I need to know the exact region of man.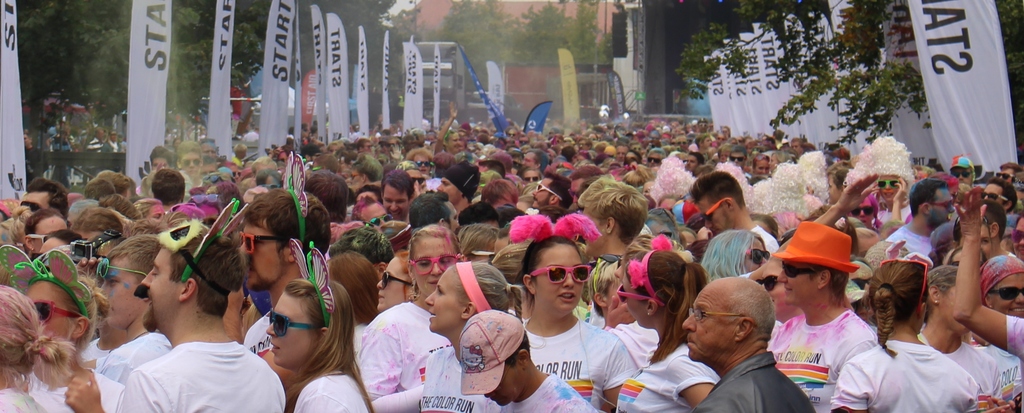
Region: Rect(381, 171, 413, 220).
